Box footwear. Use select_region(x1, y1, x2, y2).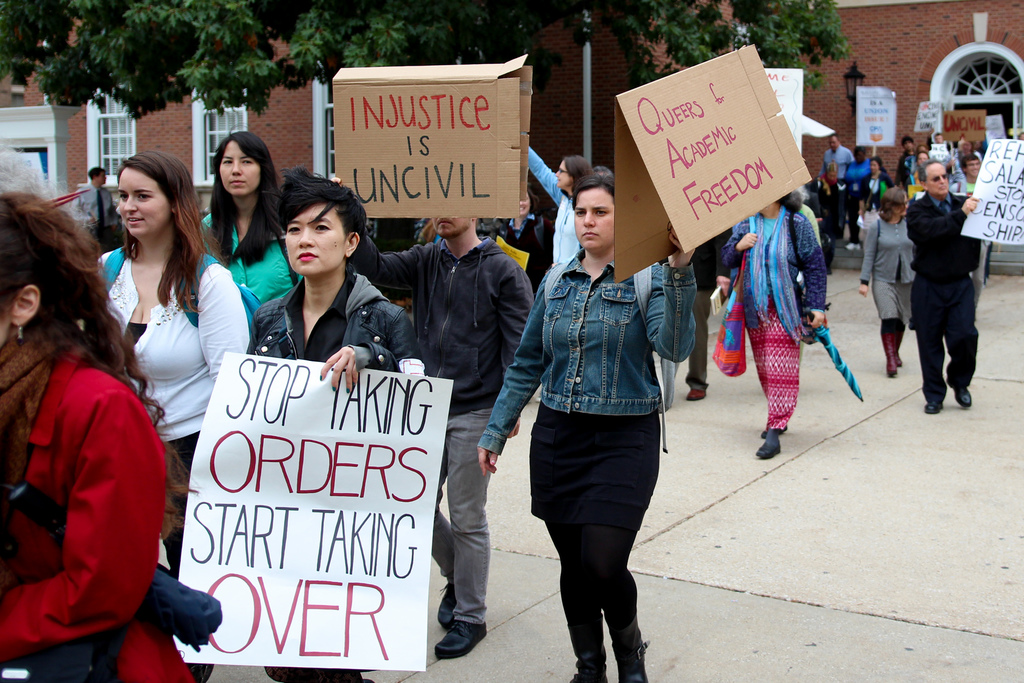
select_region(883, 327, 897, 375).
